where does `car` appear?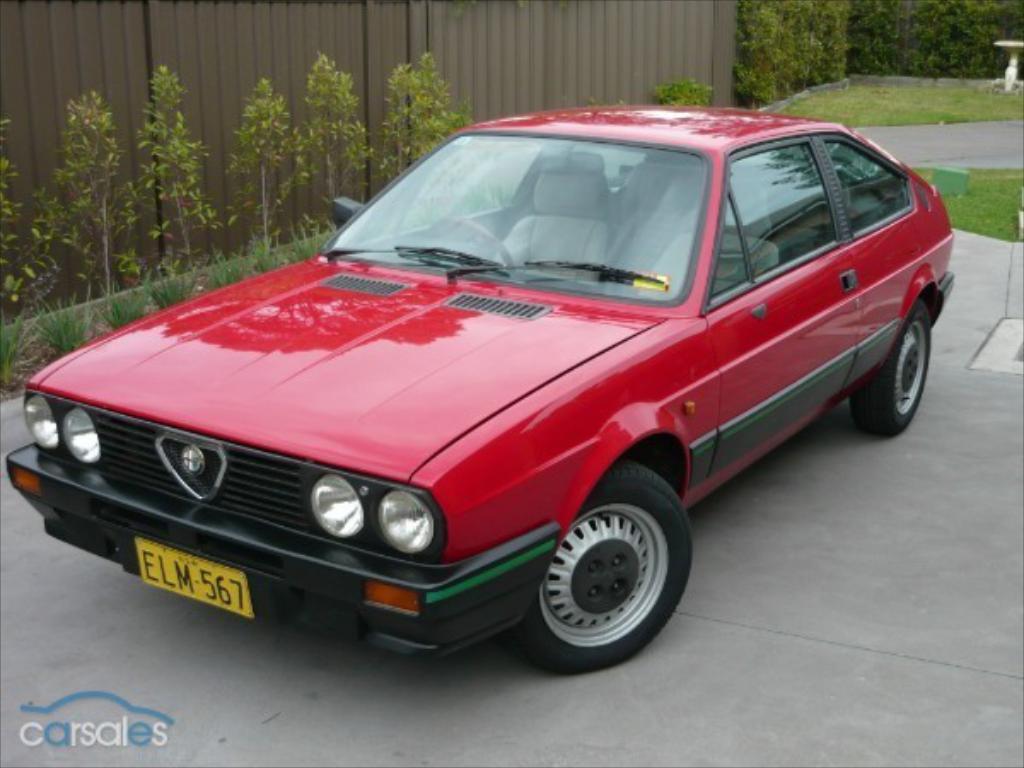
Appears at locate(20, 94, 956, 669).
